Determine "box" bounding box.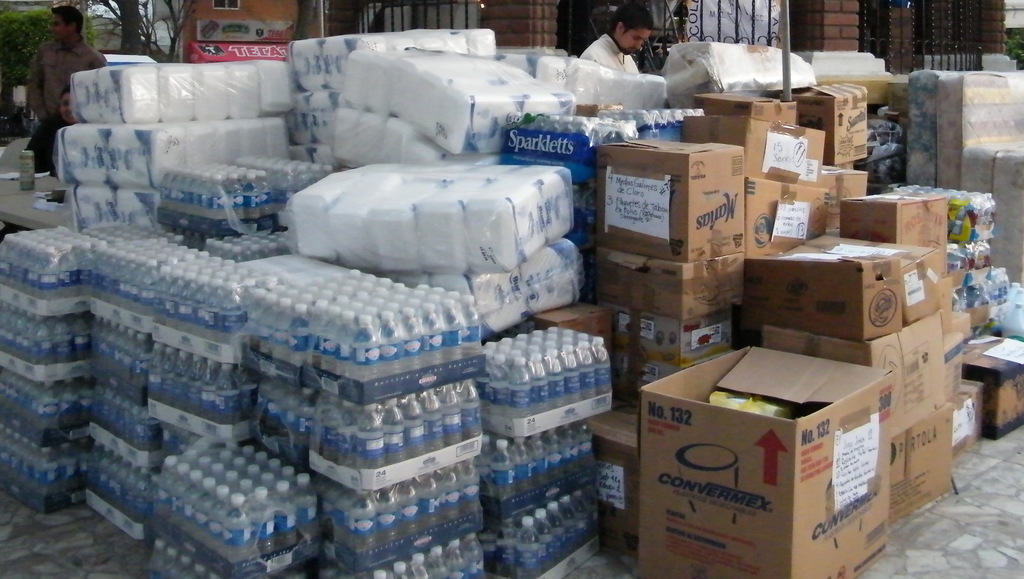
Determined: select_region(746, 244, 900, 342).
